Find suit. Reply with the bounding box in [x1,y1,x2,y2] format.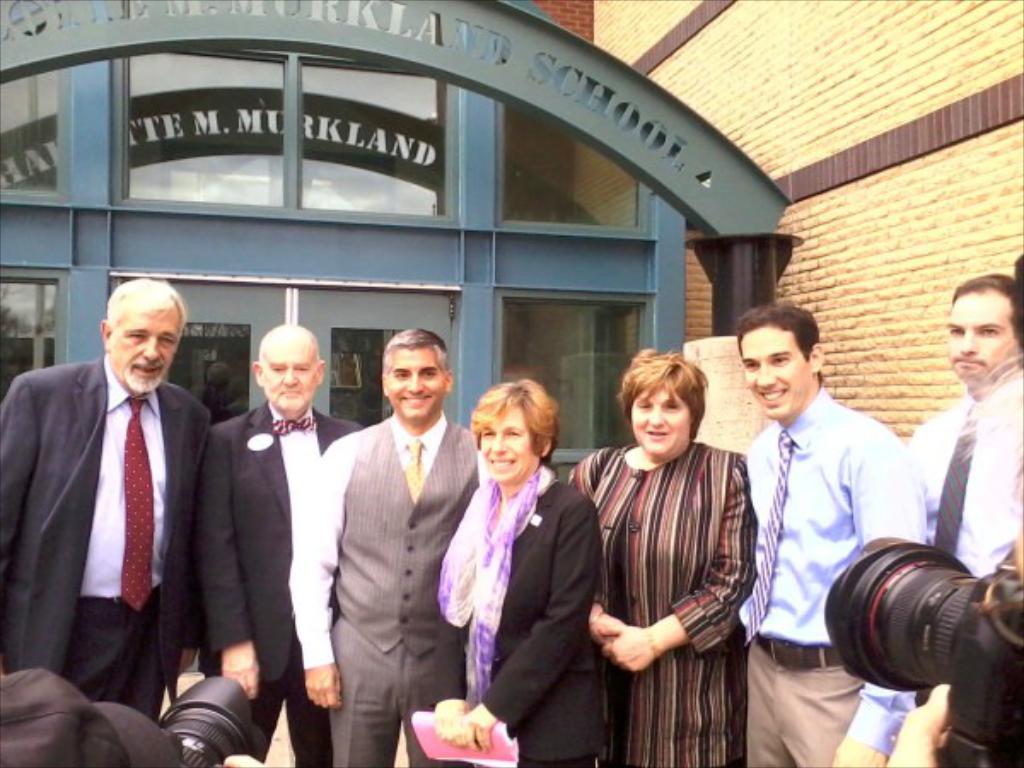
[195,357,312,720].
